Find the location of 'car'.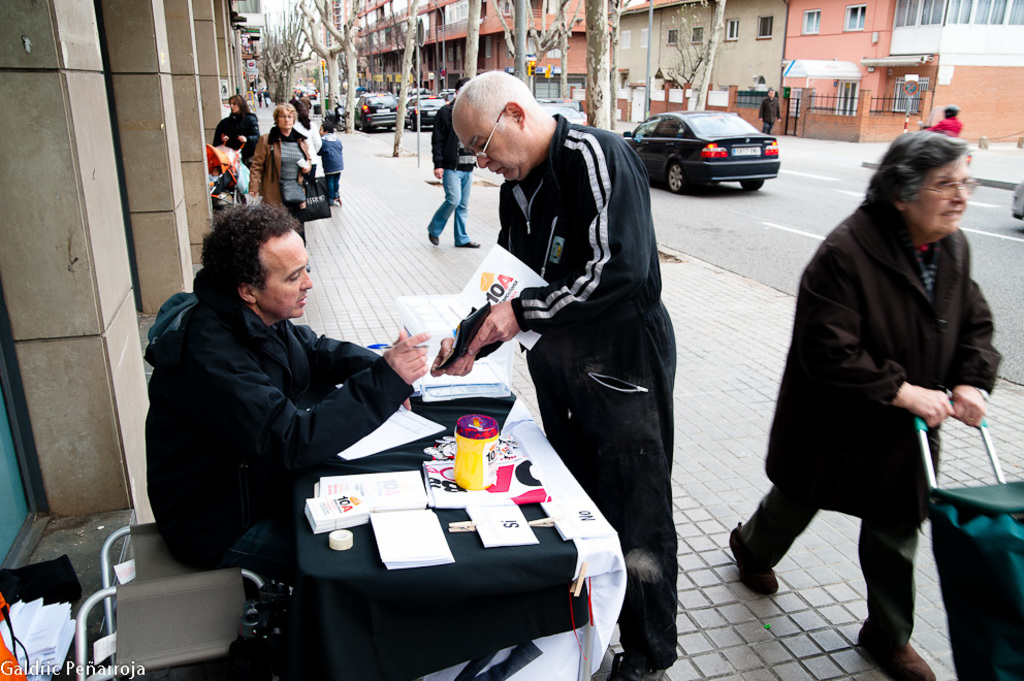
Location: {"left": 622, "top": 109, "right": 781, "bottom": 198}.
